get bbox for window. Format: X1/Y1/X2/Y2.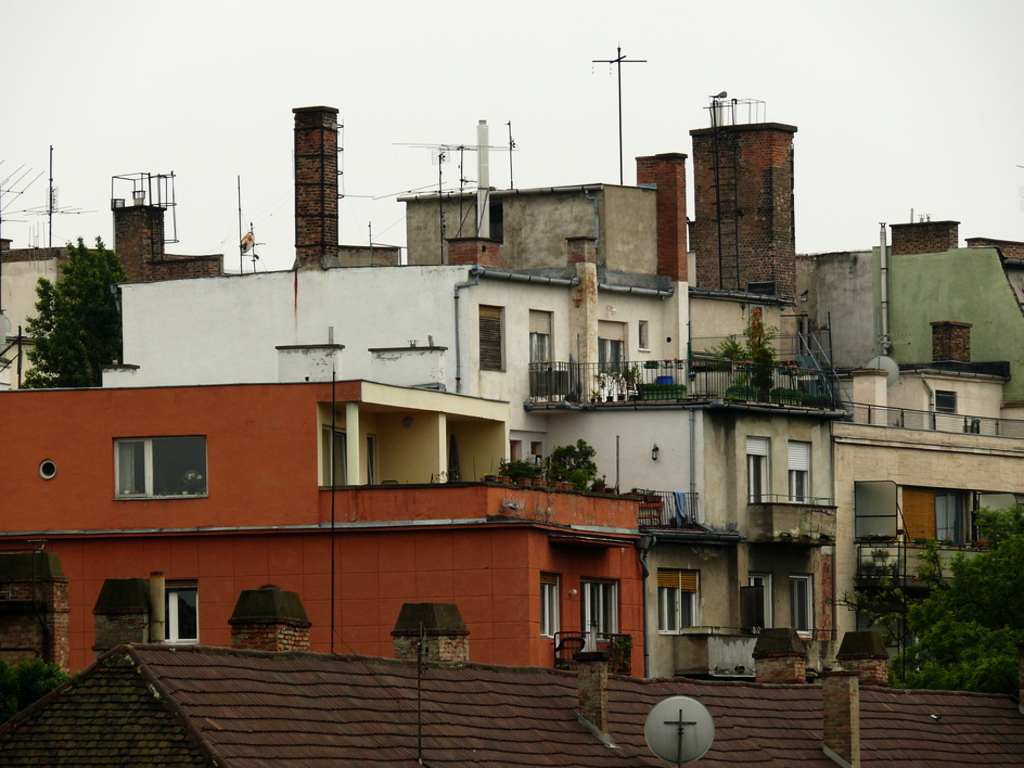
165/583/202/640.
